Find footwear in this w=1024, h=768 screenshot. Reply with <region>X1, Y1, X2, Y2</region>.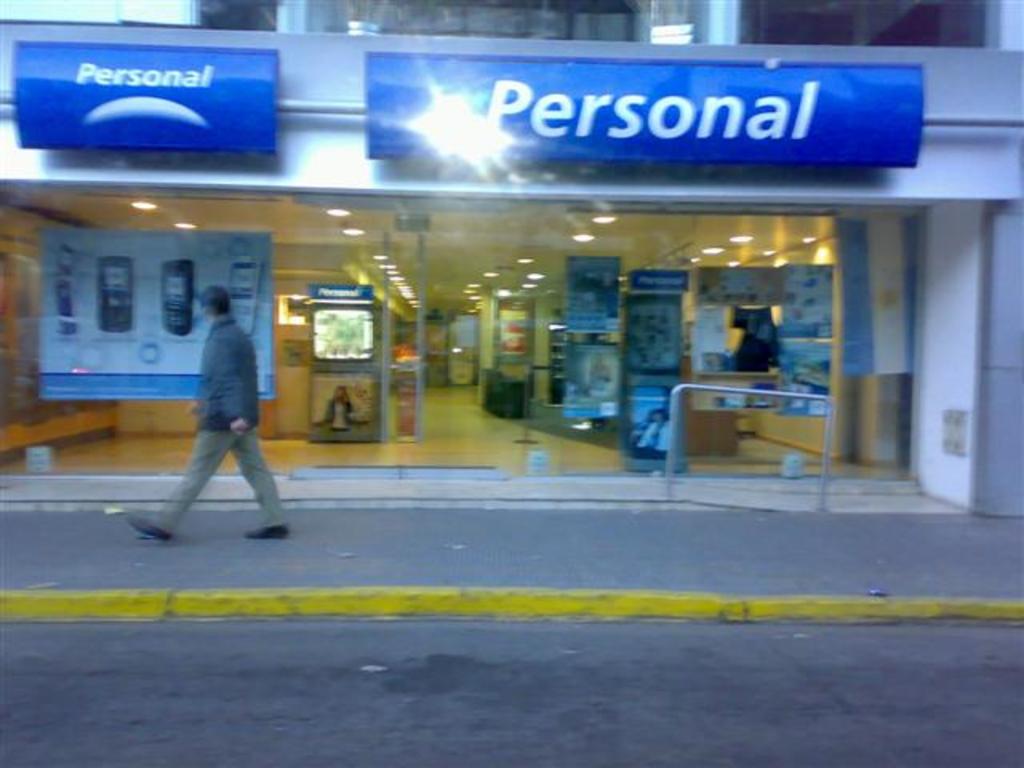
<region>243, 526, 288, 534</region>.
